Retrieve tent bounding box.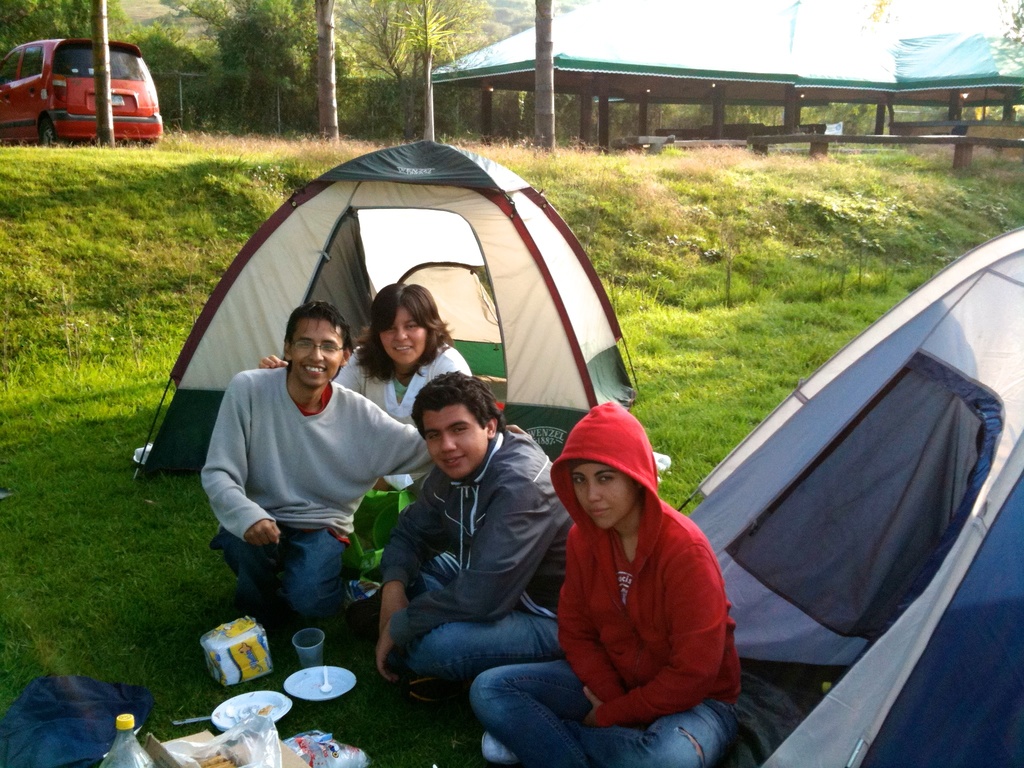
Bounding box: l=674, t=203, r=1023, b=767.
